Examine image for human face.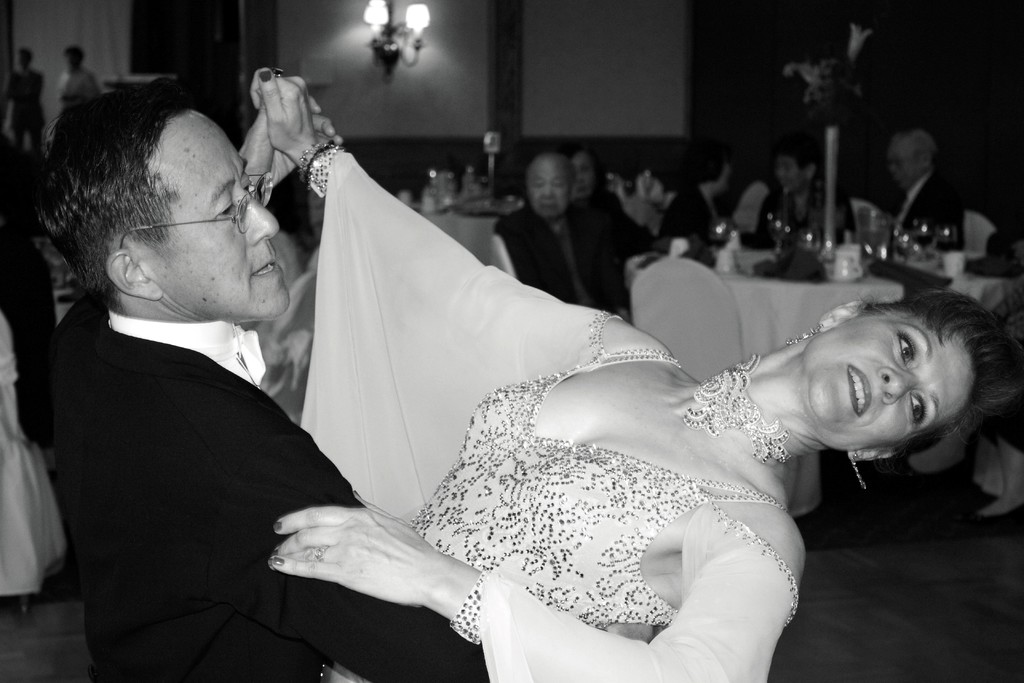
Examination result: x1=804, y1=309, x2=972, y2=452.
